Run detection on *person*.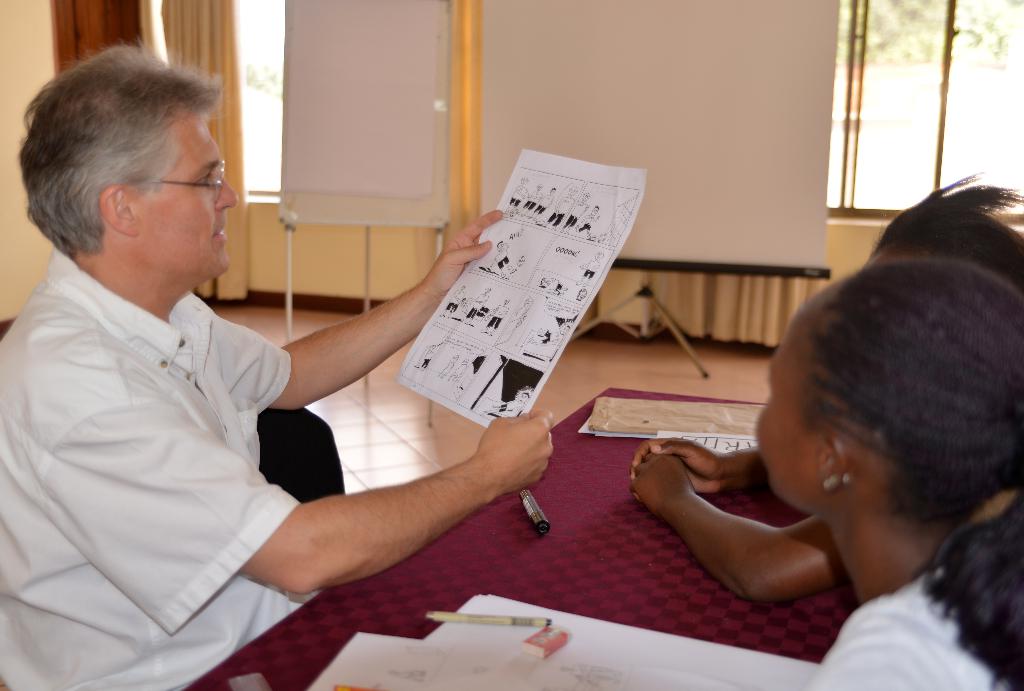
Result: crop(29, 63, 481, 661).
